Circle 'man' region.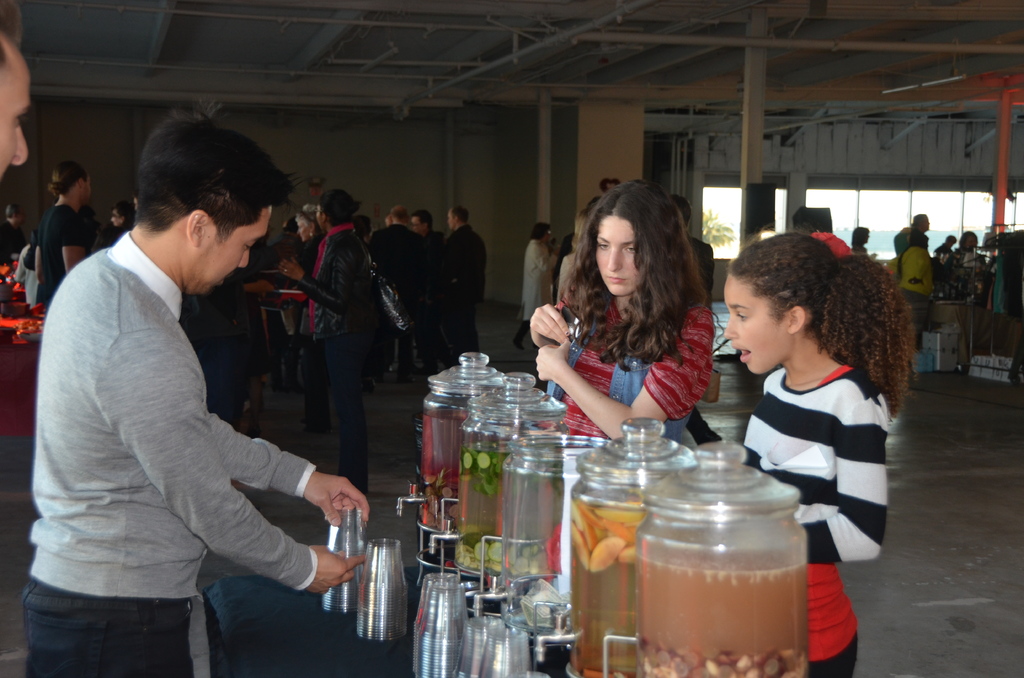
Region: bbox=[104, 202, 135, 243].
